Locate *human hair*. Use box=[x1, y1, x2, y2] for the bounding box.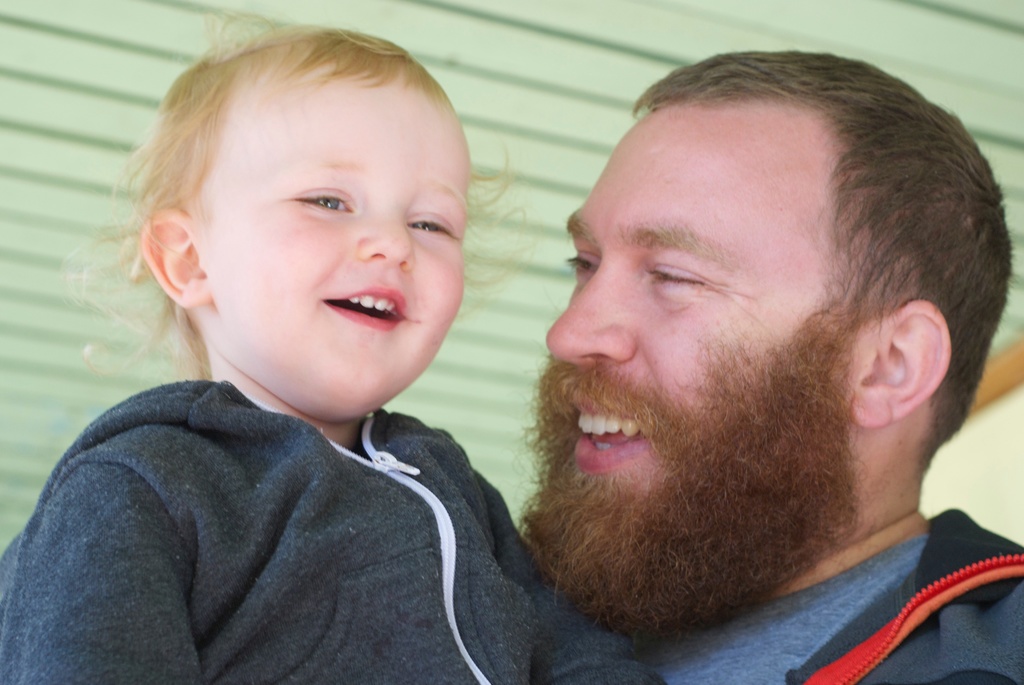
box=[625, 45, 1017, 473].
